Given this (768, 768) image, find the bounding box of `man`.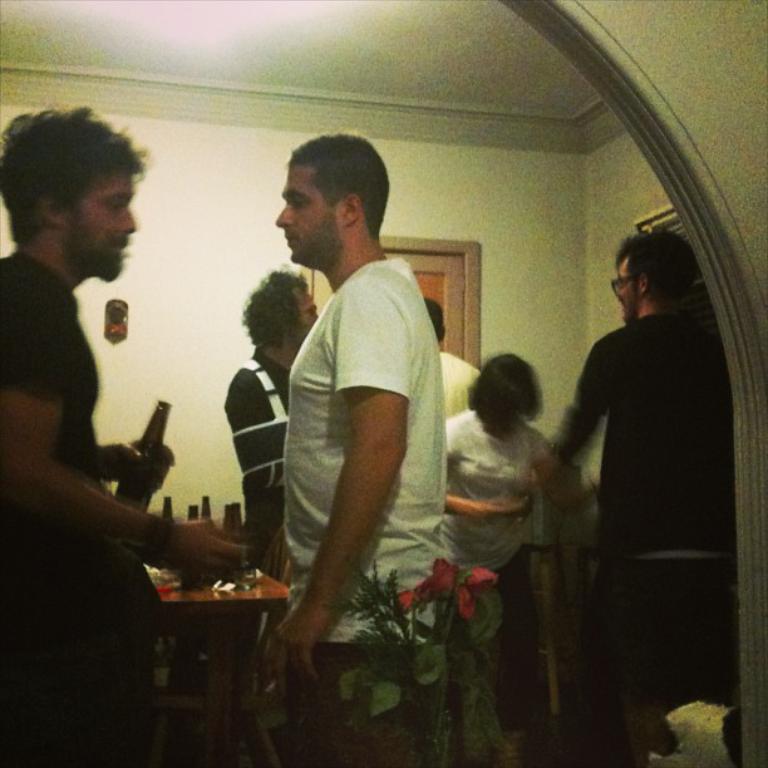
[285, 125, 456, 767].
